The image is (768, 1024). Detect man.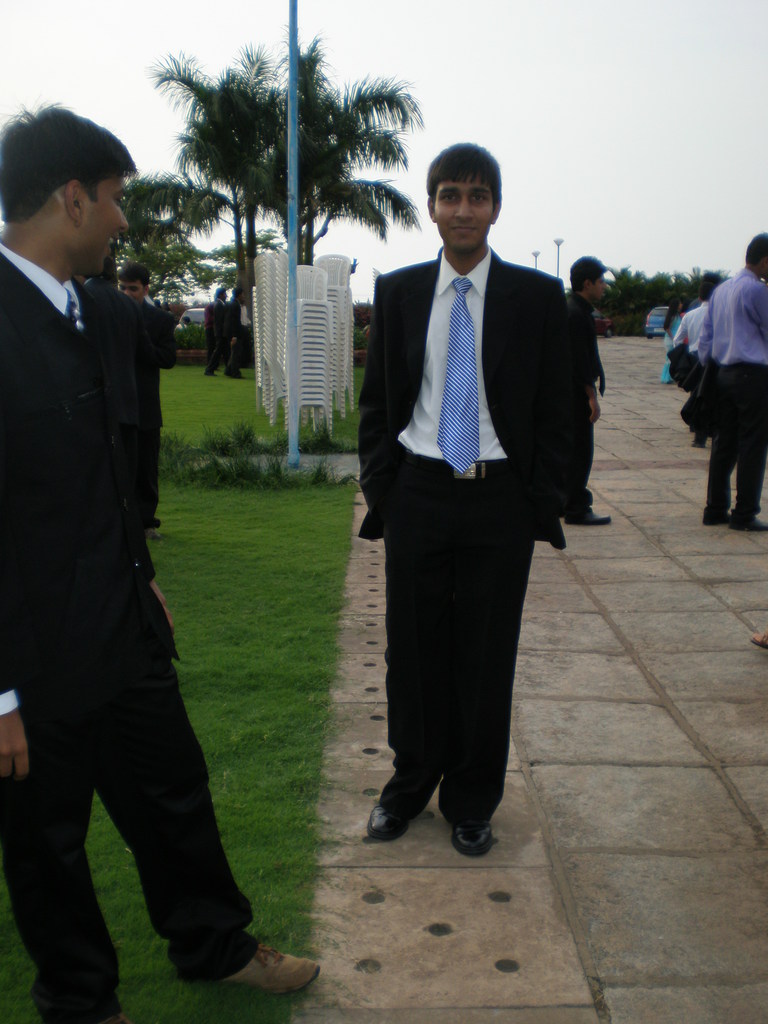
Detection: box(2, 97, 241, 1023).
